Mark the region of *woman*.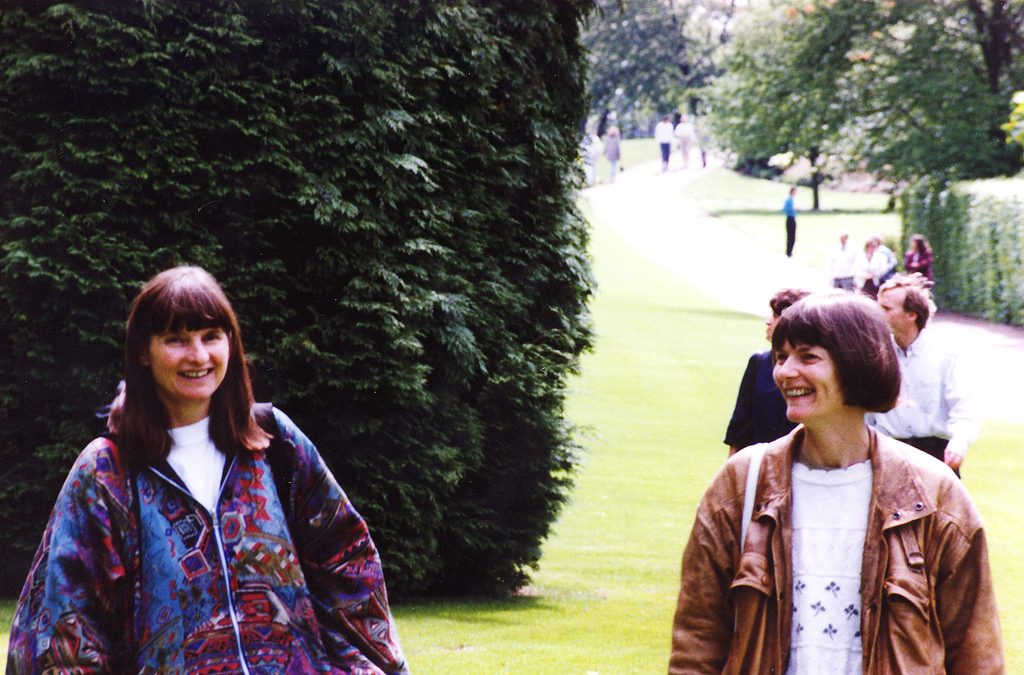
Region: {"left": 909, "top": 231, "right": 945, "bottom": 285}.
